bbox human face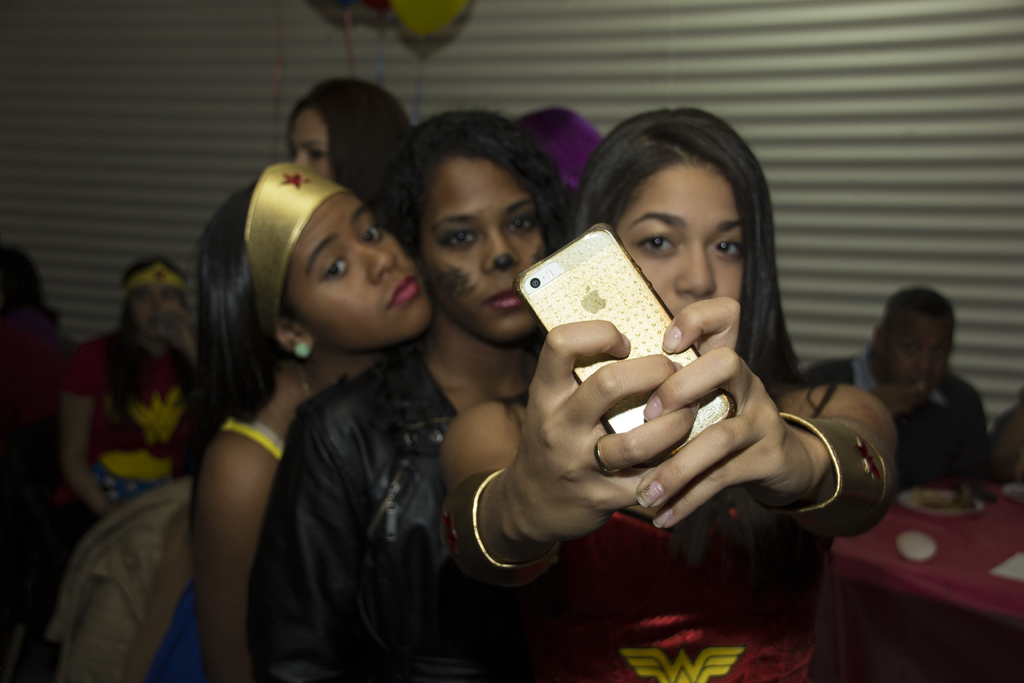
locate(418, 147, 544, 348)
